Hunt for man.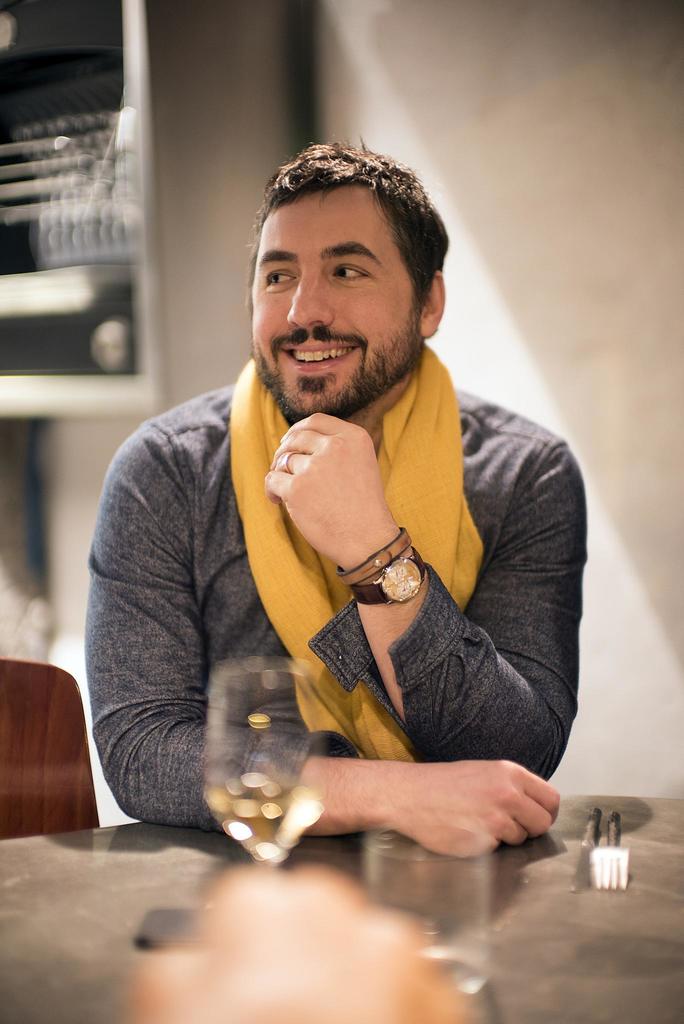
Hunted down at (85, 141, 596, 861).
